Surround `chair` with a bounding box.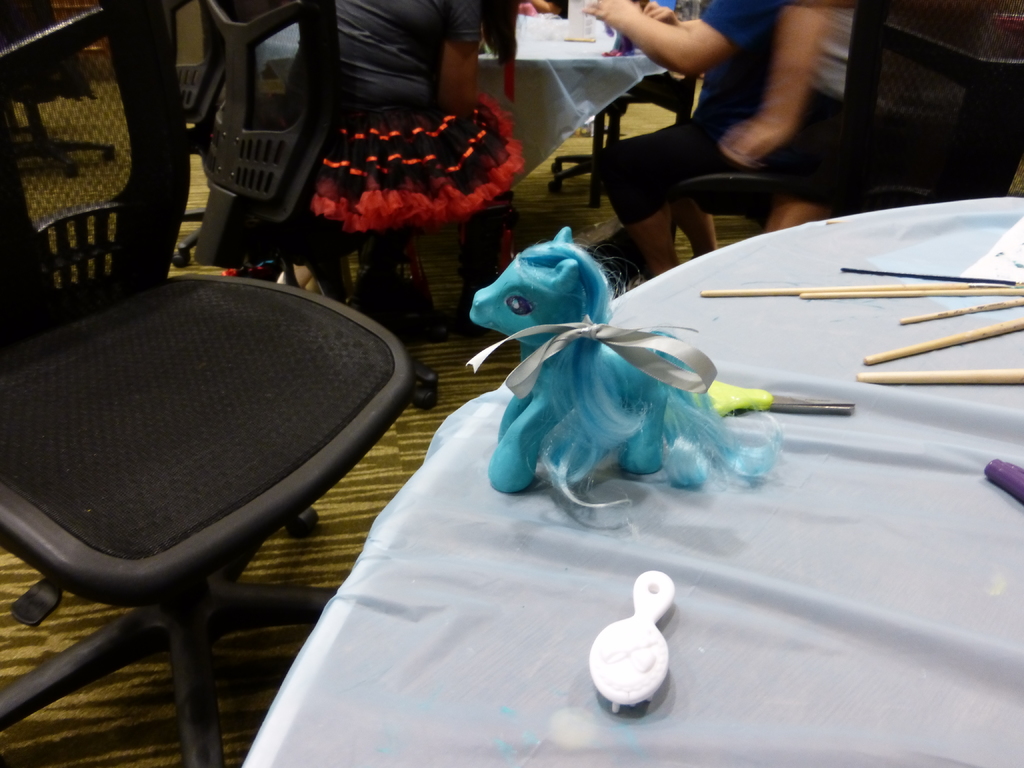
{"x1": 0, "y1": 0, "x2": 413, "y2": 767}.
